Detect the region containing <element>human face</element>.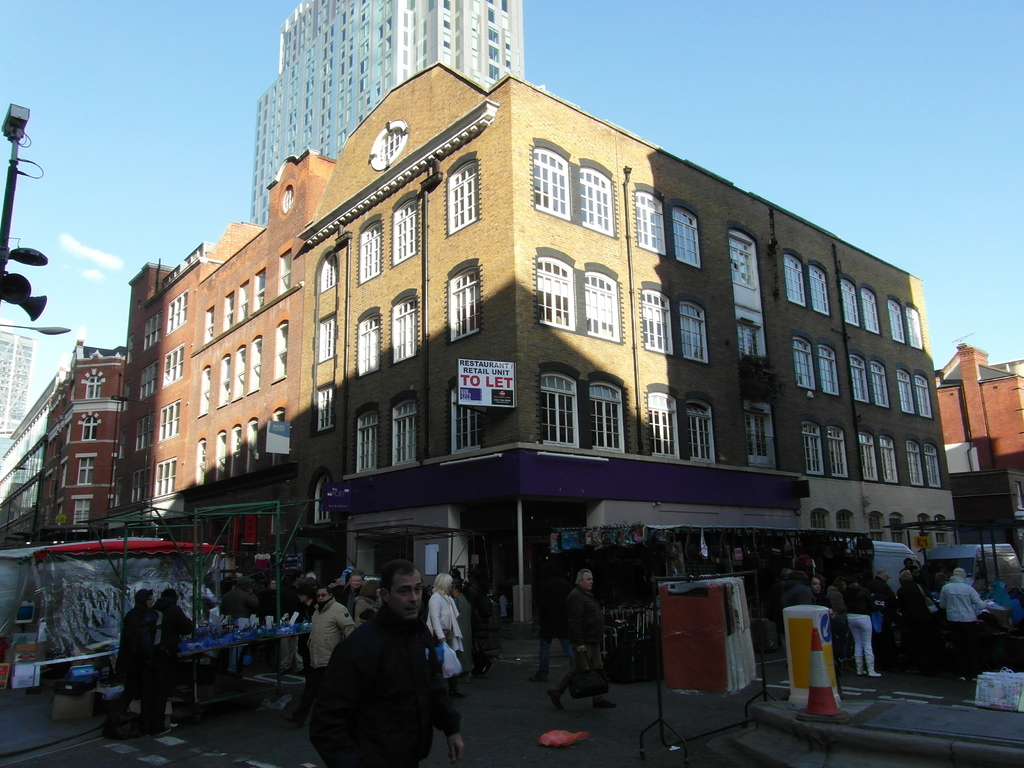
<region>580, 569, 592, 585</region>.
